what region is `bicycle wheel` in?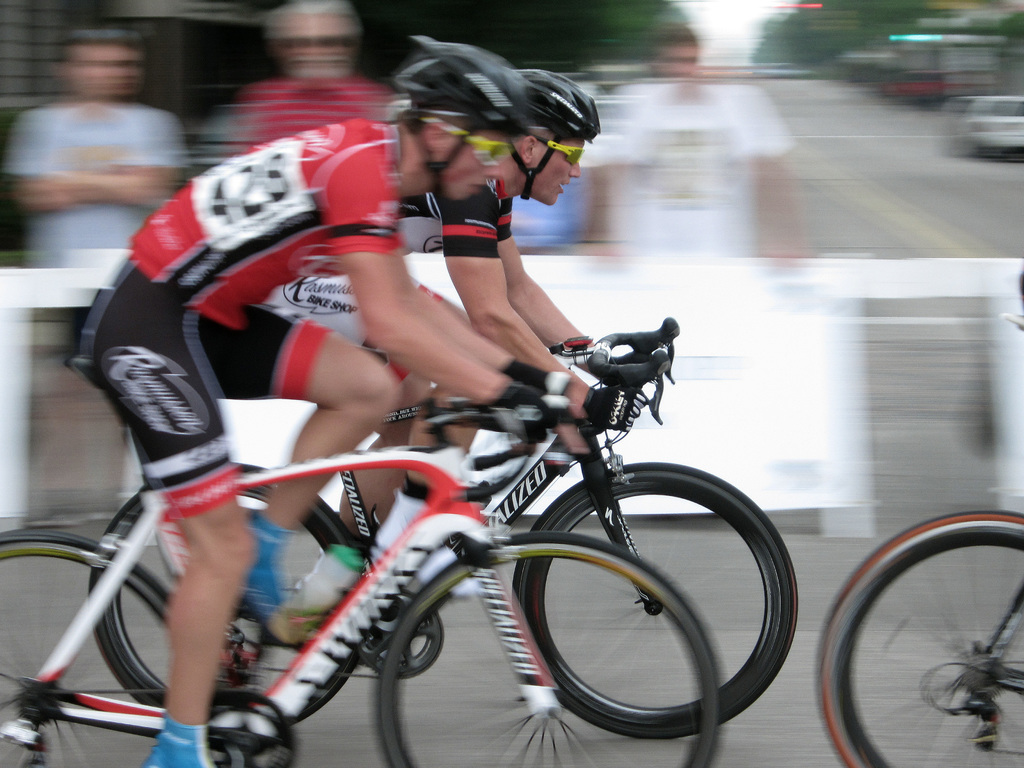
Rect(817, 510, 1023, 767).
